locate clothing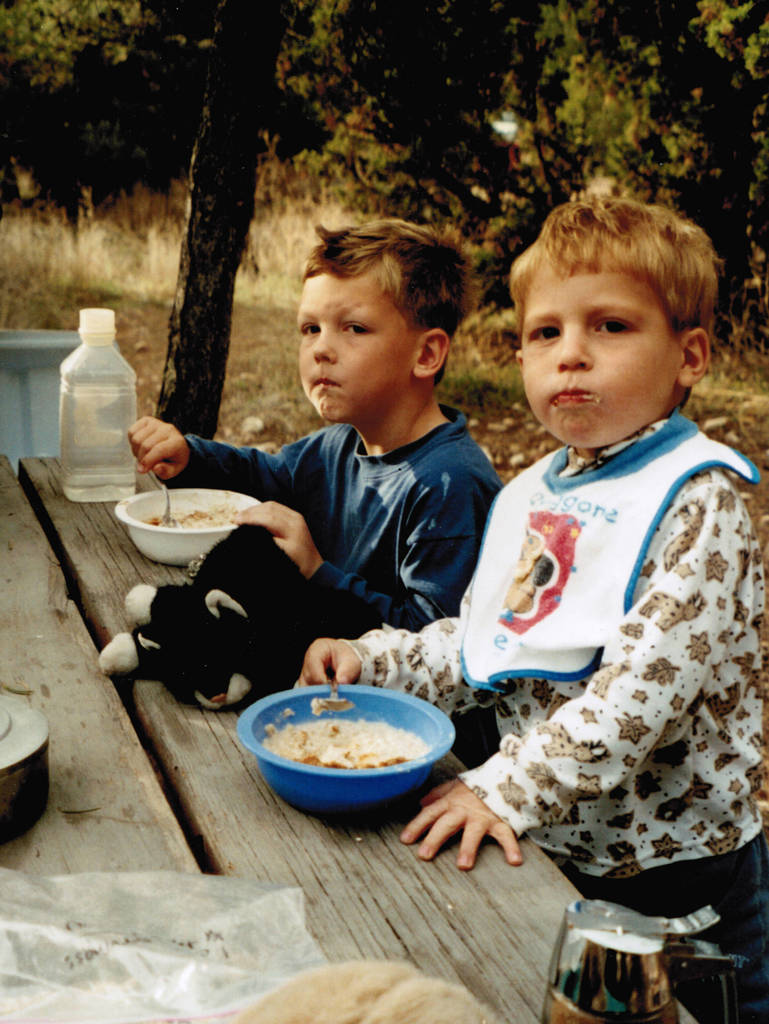
328/444/768/1023
